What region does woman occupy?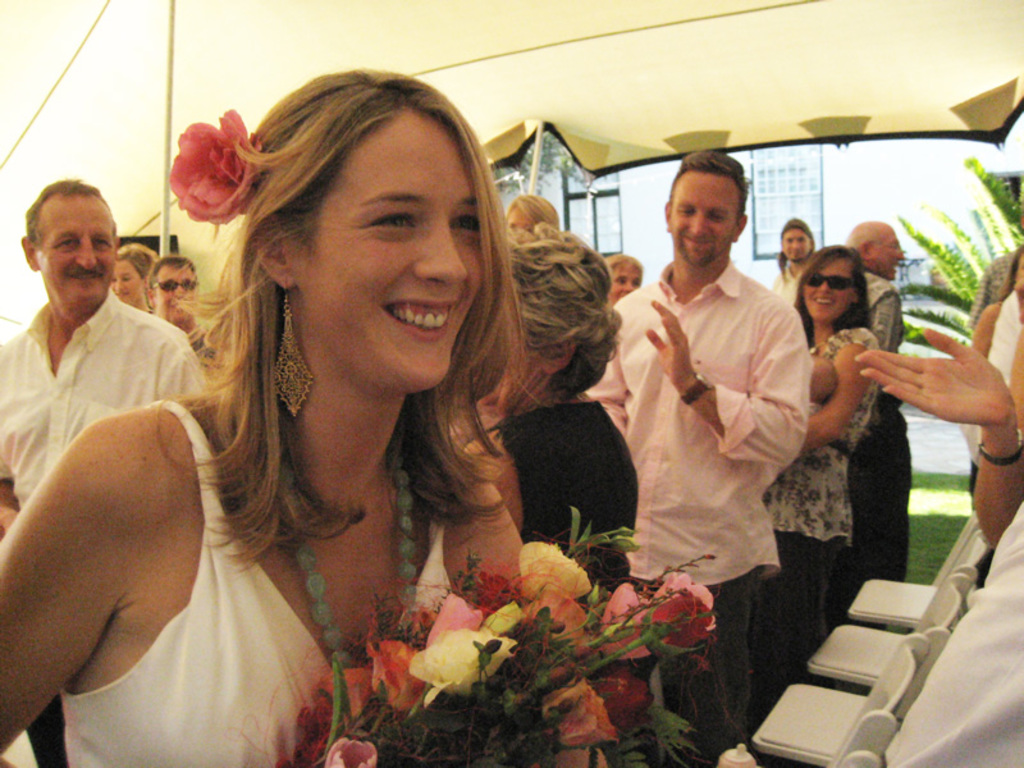
bbox=(500, 192, 558, 239).
